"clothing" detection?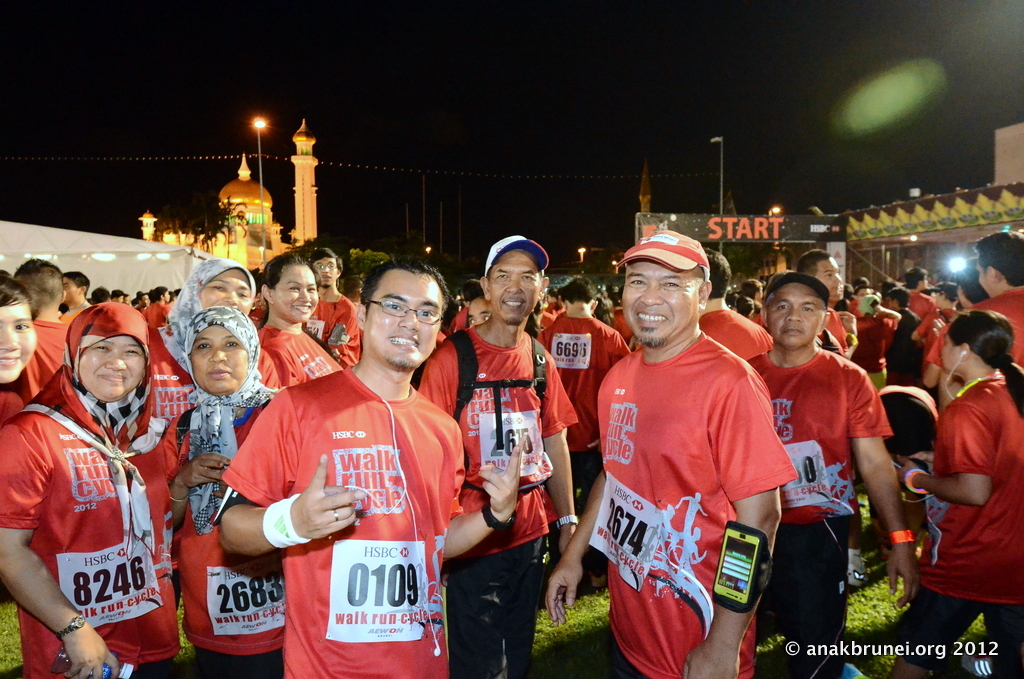
crop(899, 374, 1023, 678)
